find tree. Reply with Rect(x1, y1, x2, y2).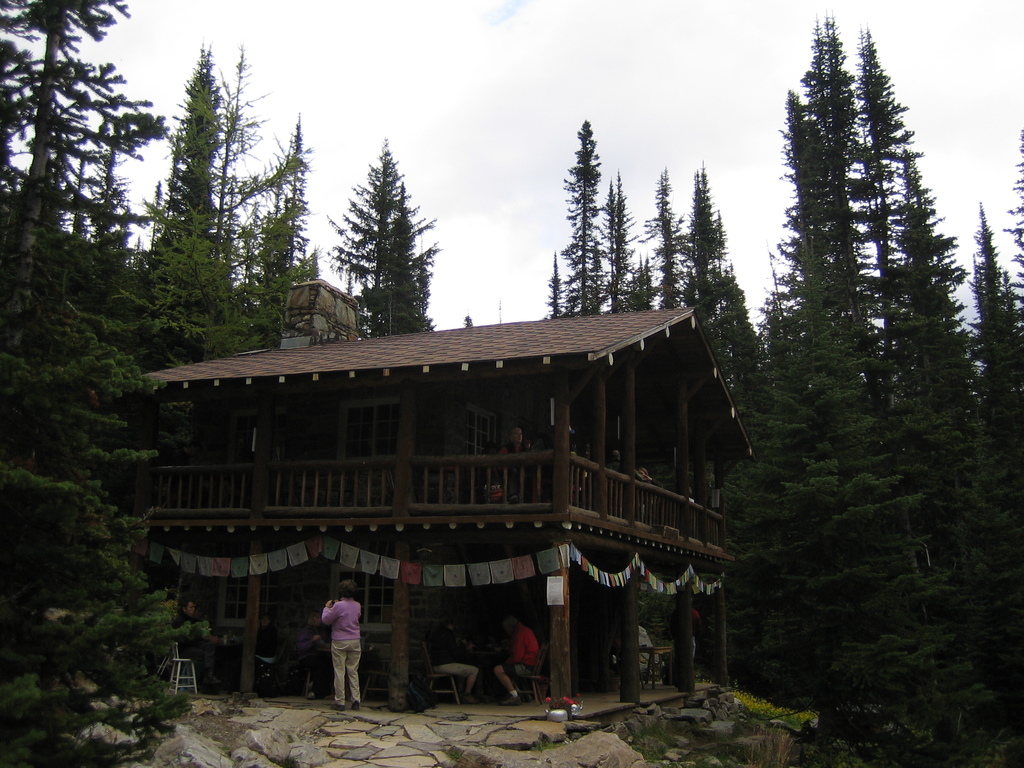
Rect(0, 284, 206, 767).
